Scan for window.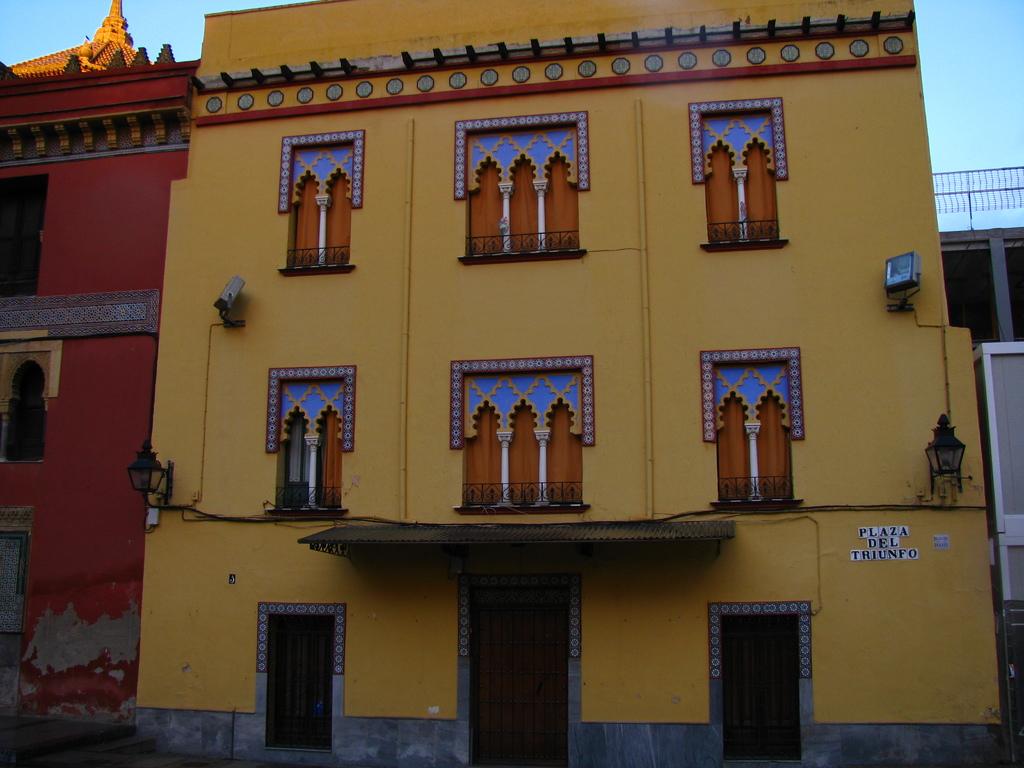
Scan result: [260, 368, 364, 527].
